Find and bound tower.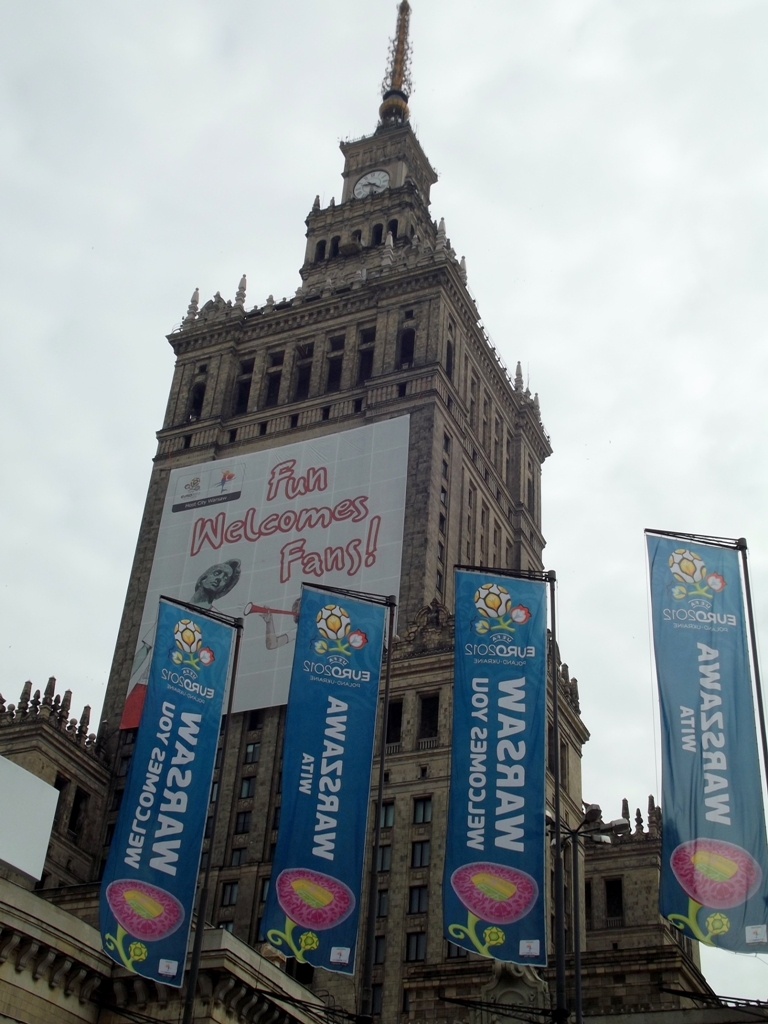
Bound: 97/1/590/1023.
